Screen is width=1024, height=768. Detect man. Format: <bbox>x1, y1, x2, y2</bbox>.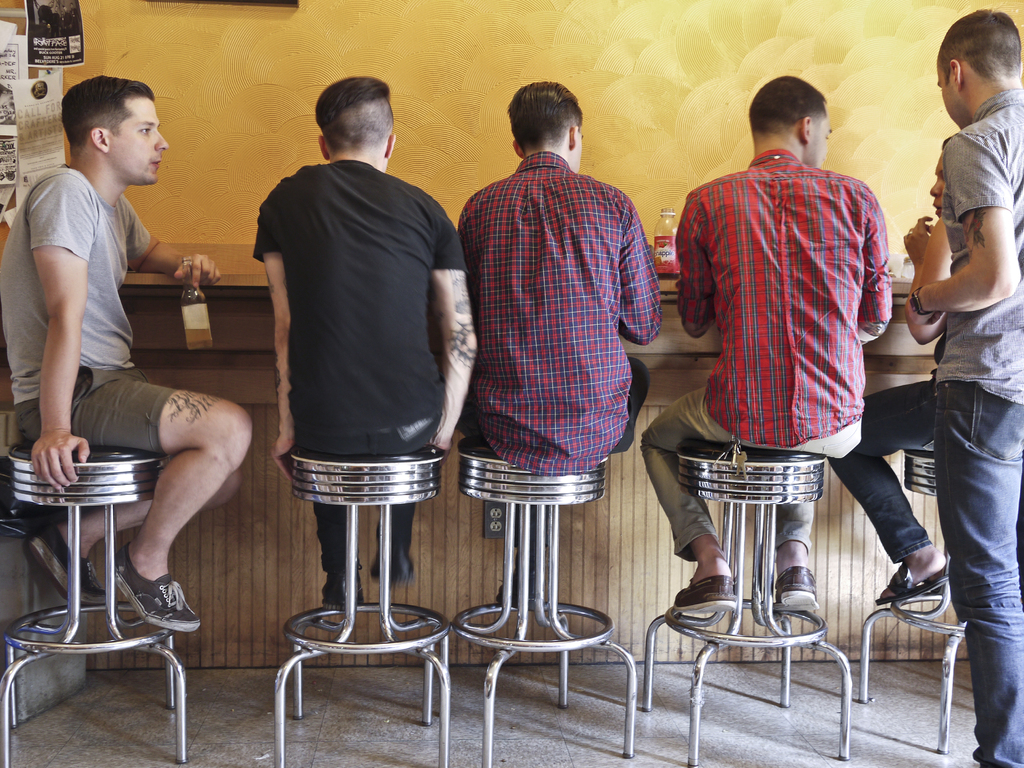
<bbox>913, 11, 1023, 767</bbox>.
